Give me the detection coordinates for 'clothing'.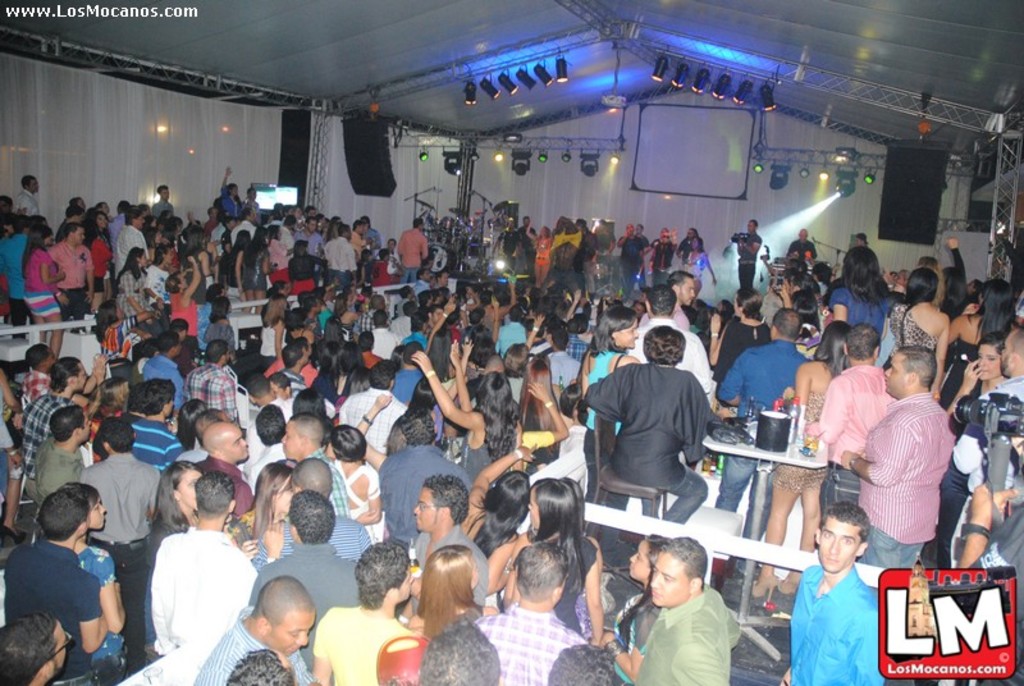
{"x1": 127, "y1": 416, "x2": 183, "y2": 470}.
